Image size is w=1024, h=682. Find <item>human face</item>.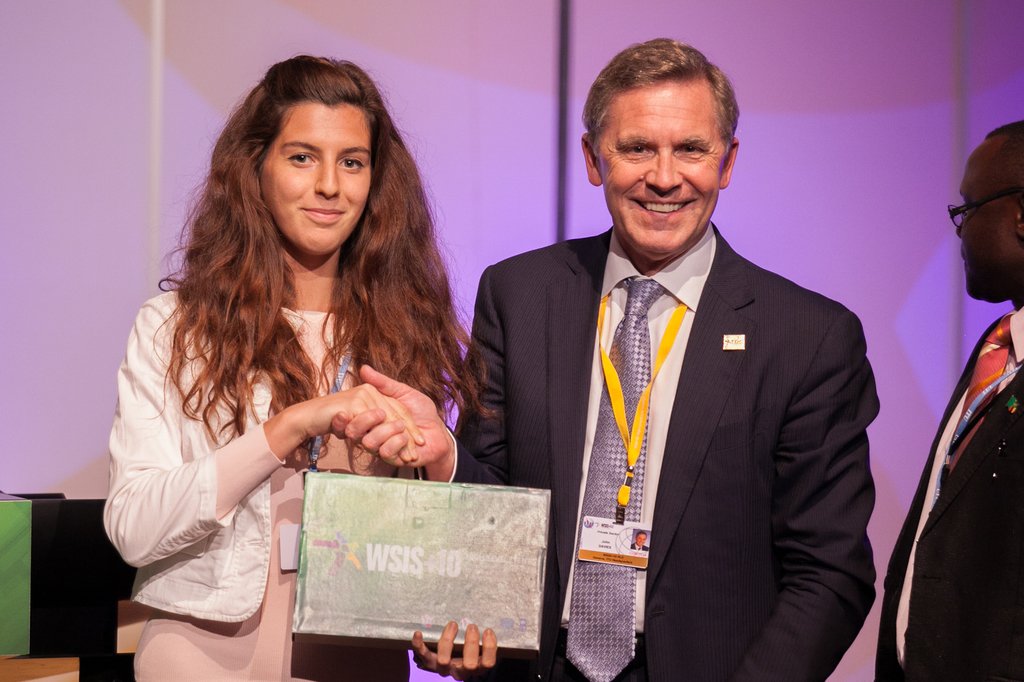
bbox=(599, 87, 720, 256).
